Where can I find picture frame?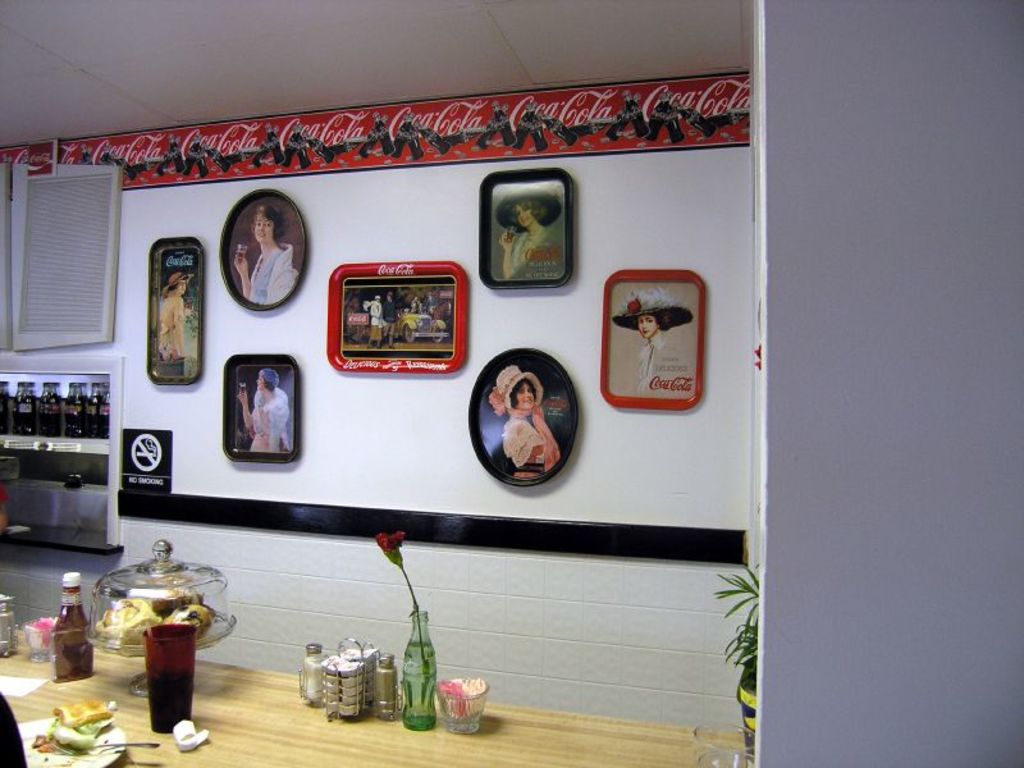
You can find it at [324, 261, 468, 374].
